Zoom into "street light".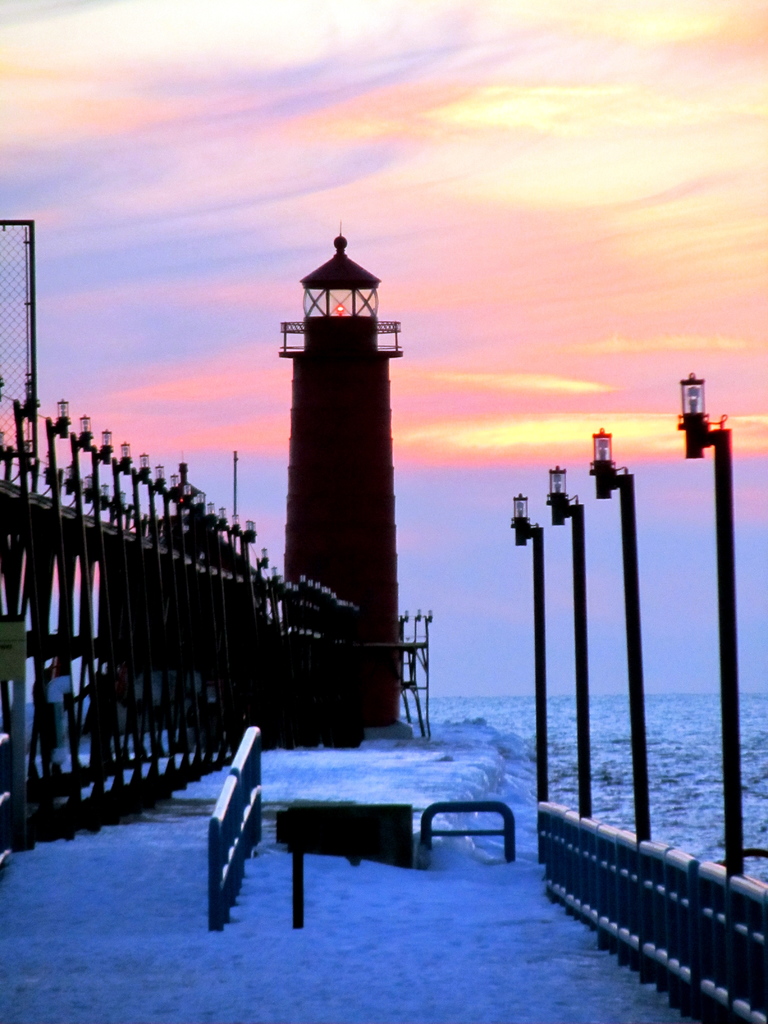
Zoom target: <region>667, 362, 751, 875</region>.
